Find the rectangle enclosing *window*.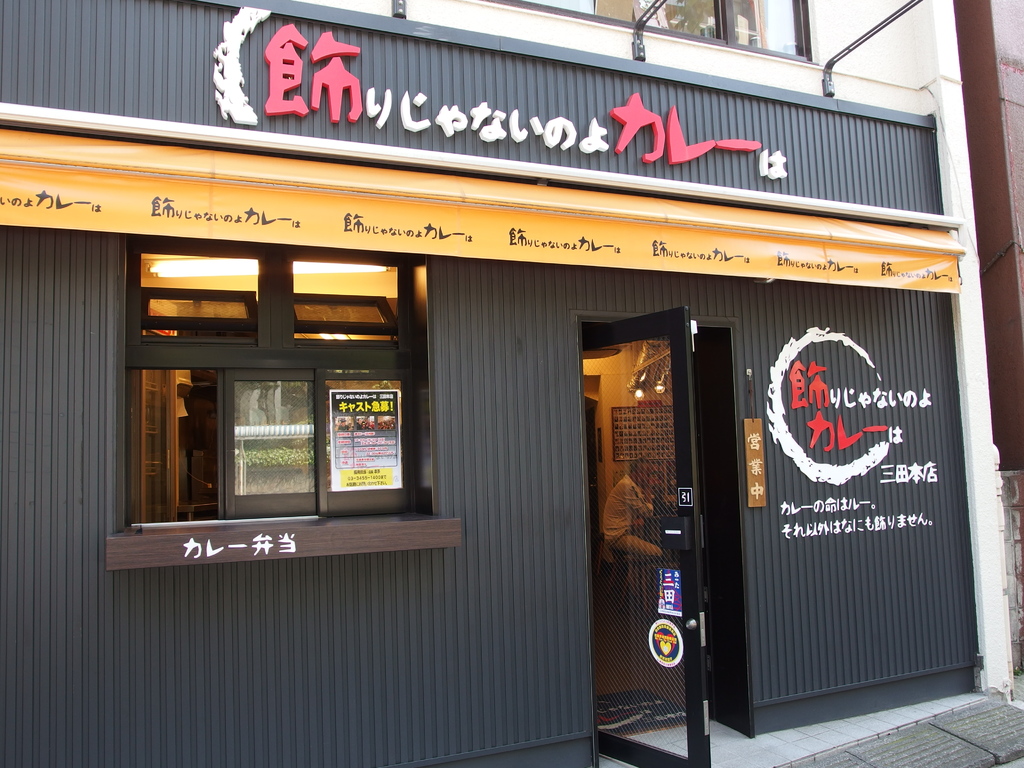
(122,257,423,553).
